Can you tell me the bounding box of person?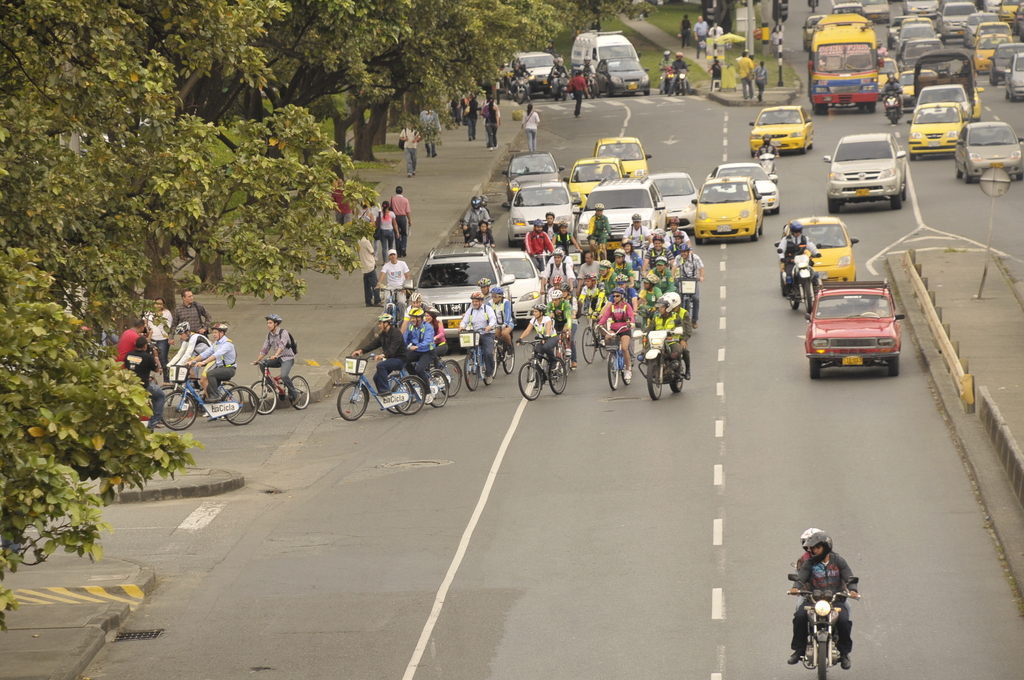
484/281/516/353.
